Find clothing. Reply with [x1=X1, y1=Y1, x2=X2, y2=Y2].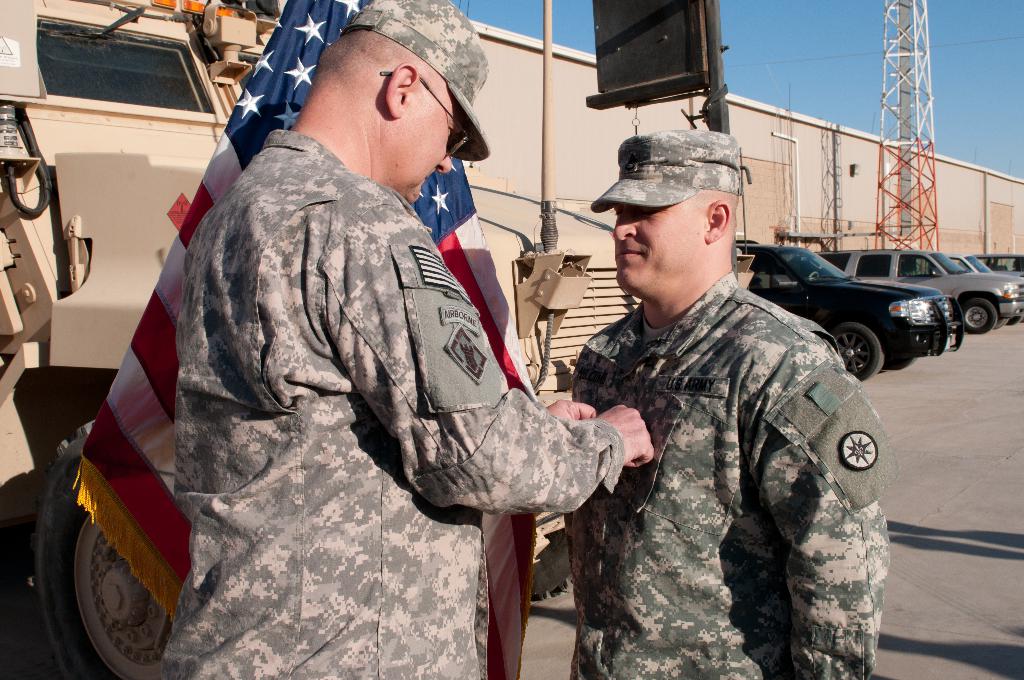
[x1=554, y1=211, x2=893, y2=661].
